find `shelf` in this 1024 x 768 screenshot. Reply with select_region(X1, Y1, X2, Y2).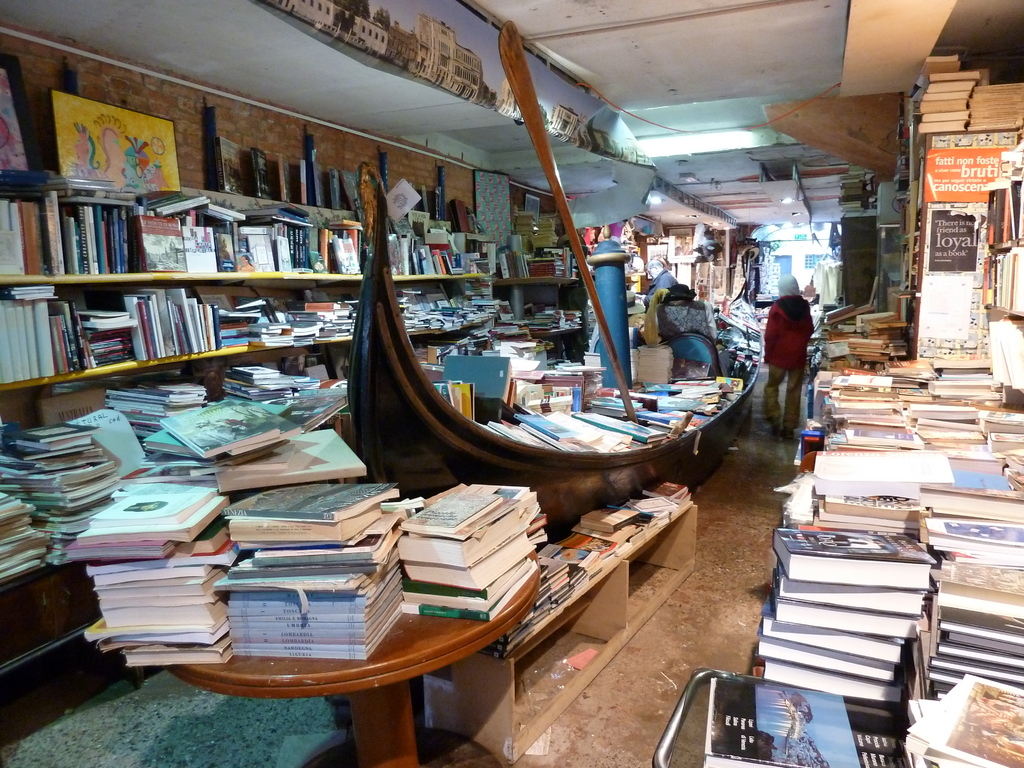
select_region(477, 499, 694, 658).
